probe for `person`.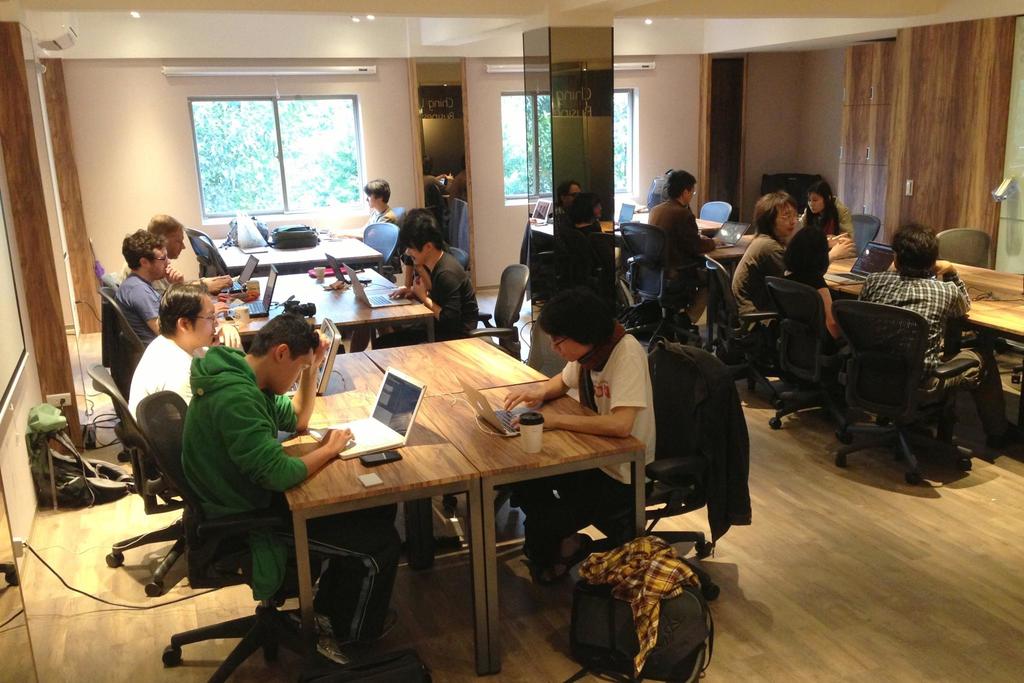
Probe result: crop(728, 192, 794, 335).
